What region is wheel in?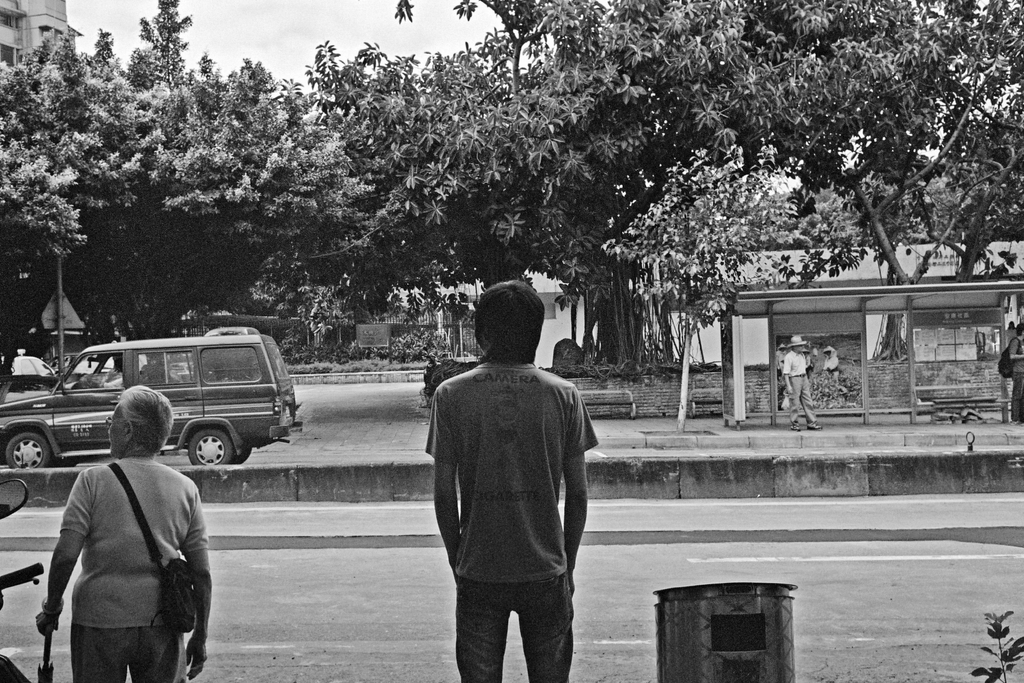
box=[2, 434, 51, 468].
